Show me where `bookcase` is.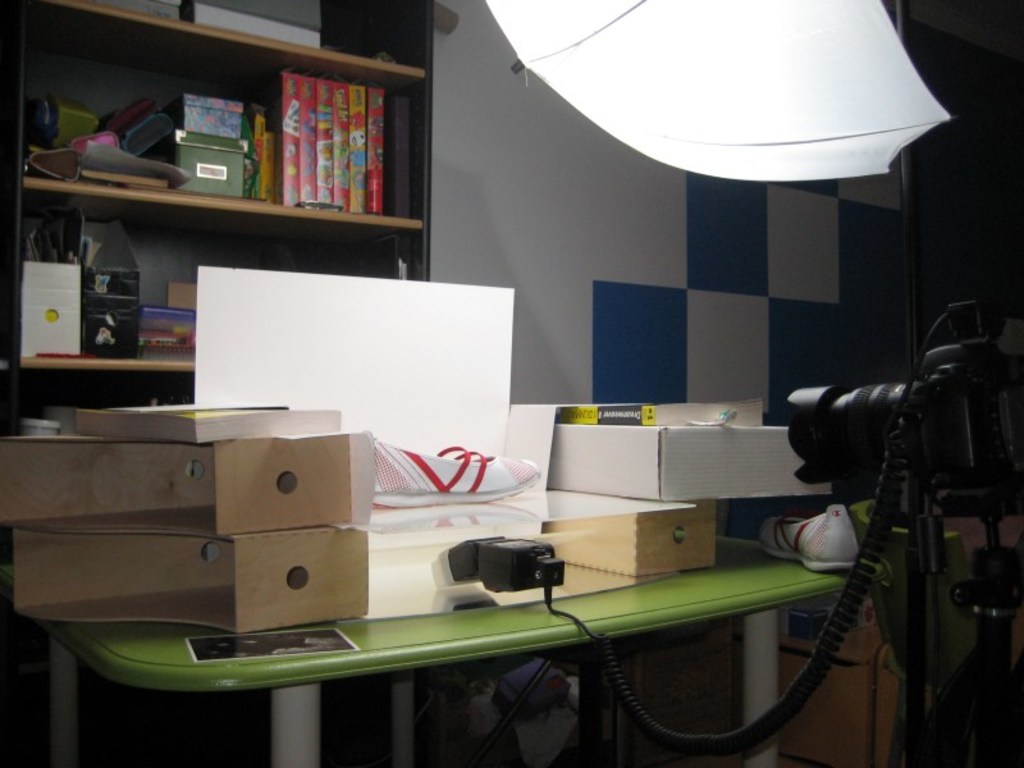
`bookcase` is at x1=60, y1=36, x2=425, y2=439.
